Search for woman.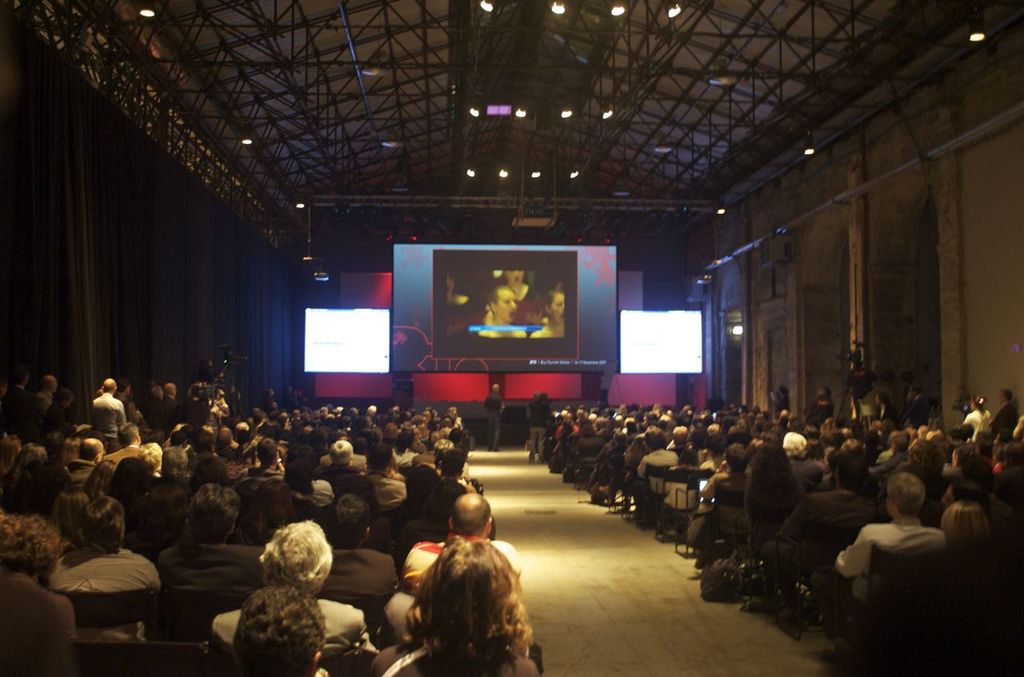
Found at crop(508, 265, 535, 303).
